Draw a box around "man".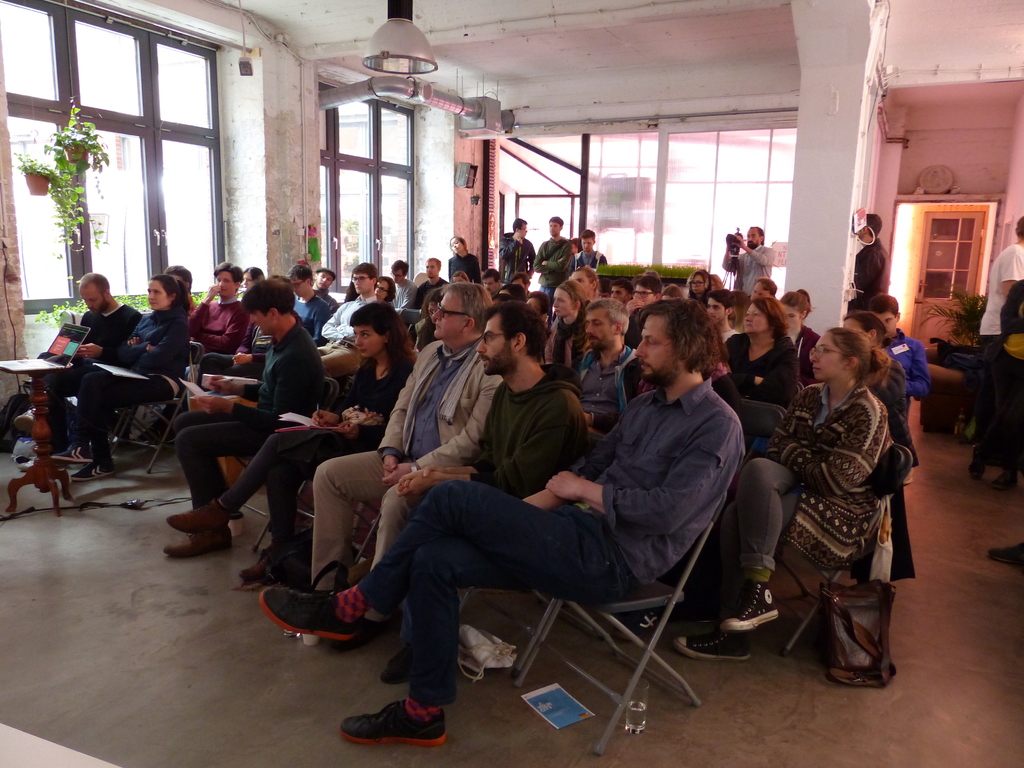
x1=383, y1=258, x2=409, y2=315.
